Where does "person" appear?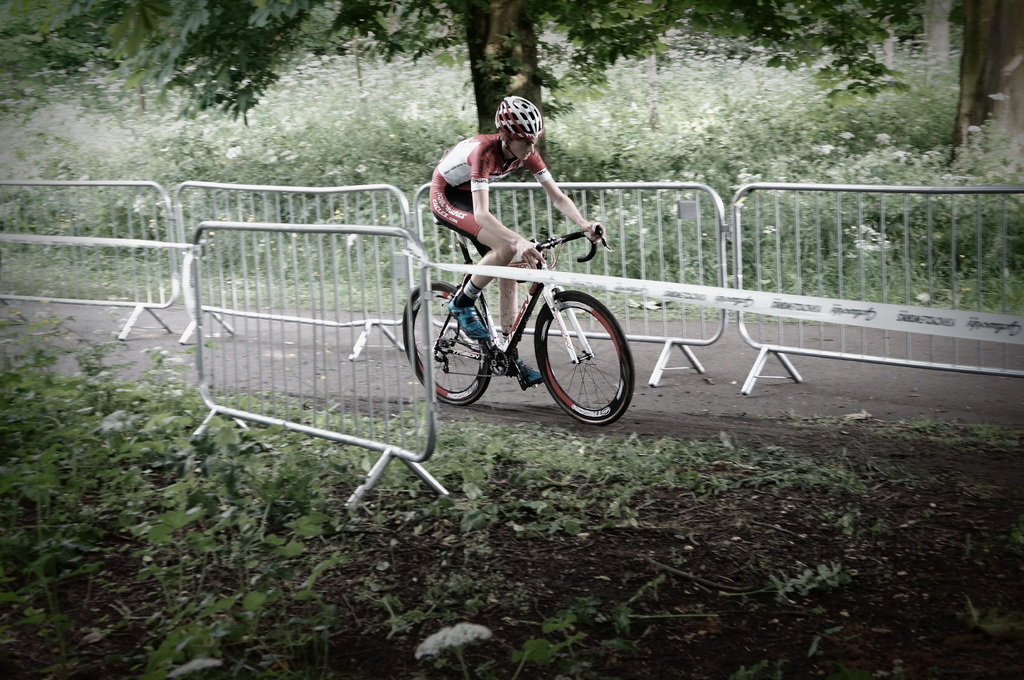
Appears at (x1=431, y1=96, x2=607, y2=388).
